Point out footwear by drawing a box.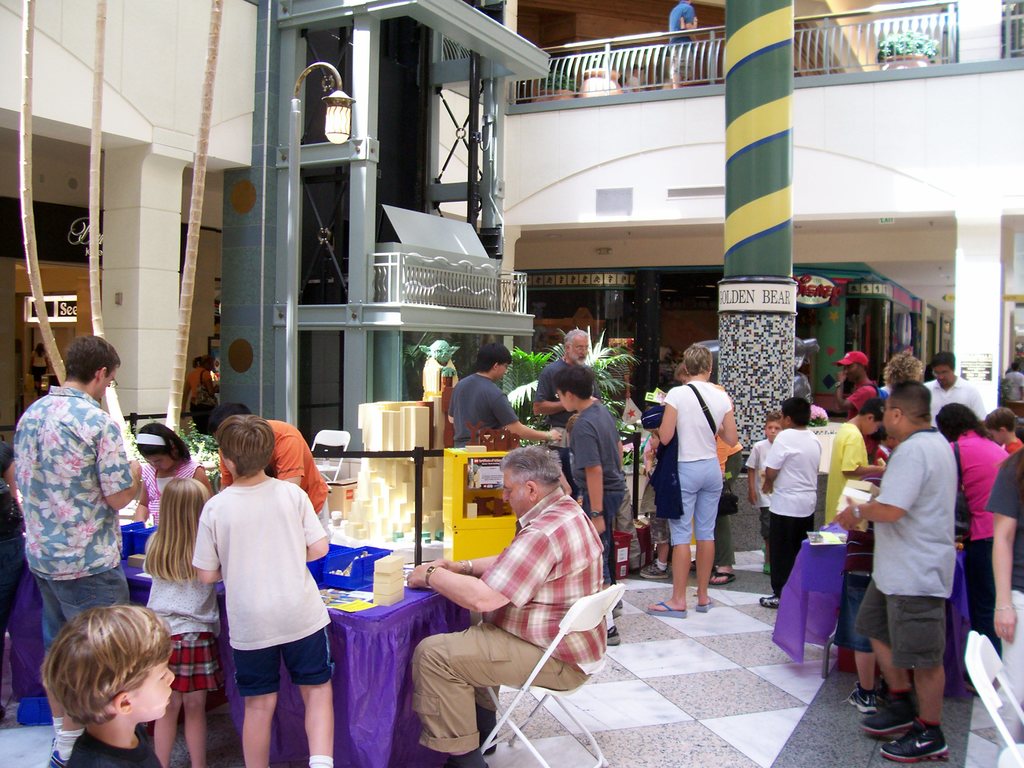
Rect(858, 695, 915, 728).
